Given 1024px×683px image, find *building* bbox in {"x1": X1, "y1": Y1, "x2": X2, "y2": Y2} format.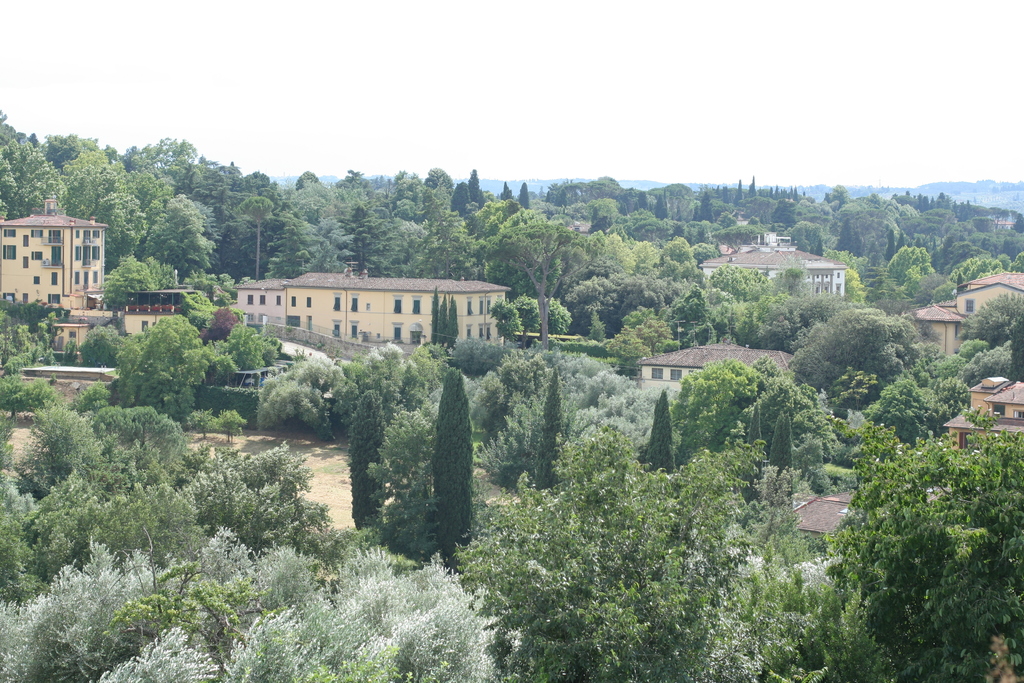
{"x1": 121, "y1": 292, "x2": 195, "y2": 344}.
